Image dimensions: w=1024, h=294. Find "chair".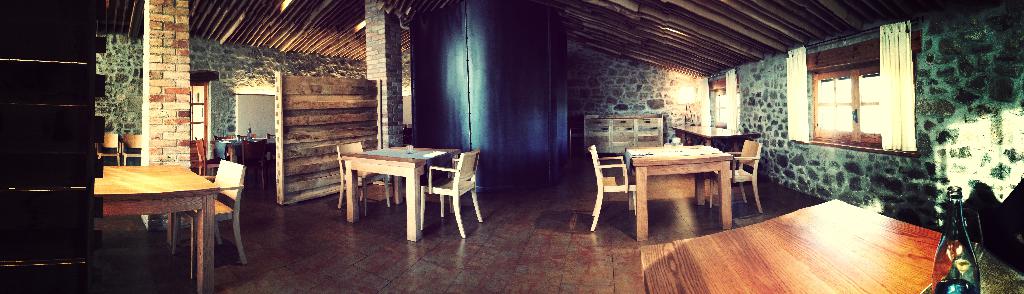
<region>333, 141, 392, 215</region>.
